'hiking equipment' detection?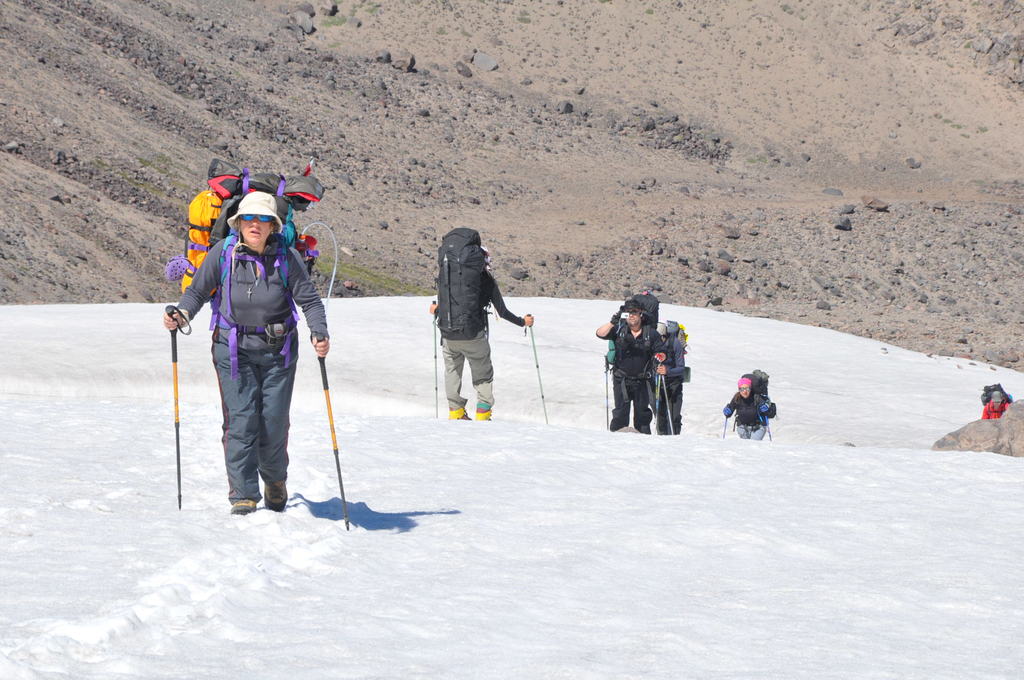
665, 320, 689, 358
